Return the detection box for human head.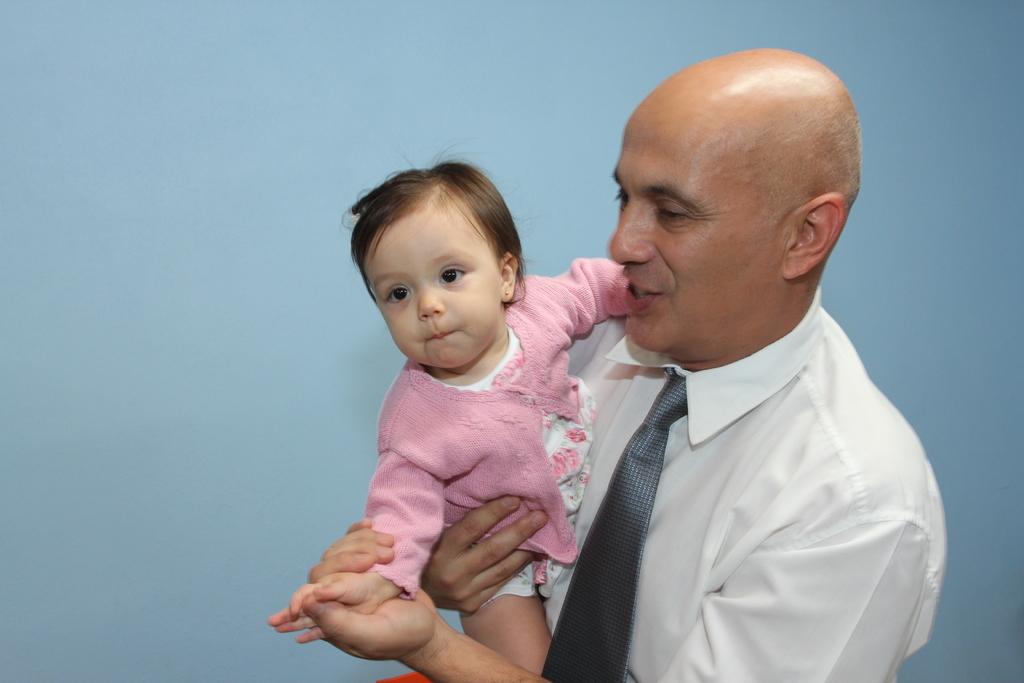
[left=360, top=148, right=522, bottom=358].
